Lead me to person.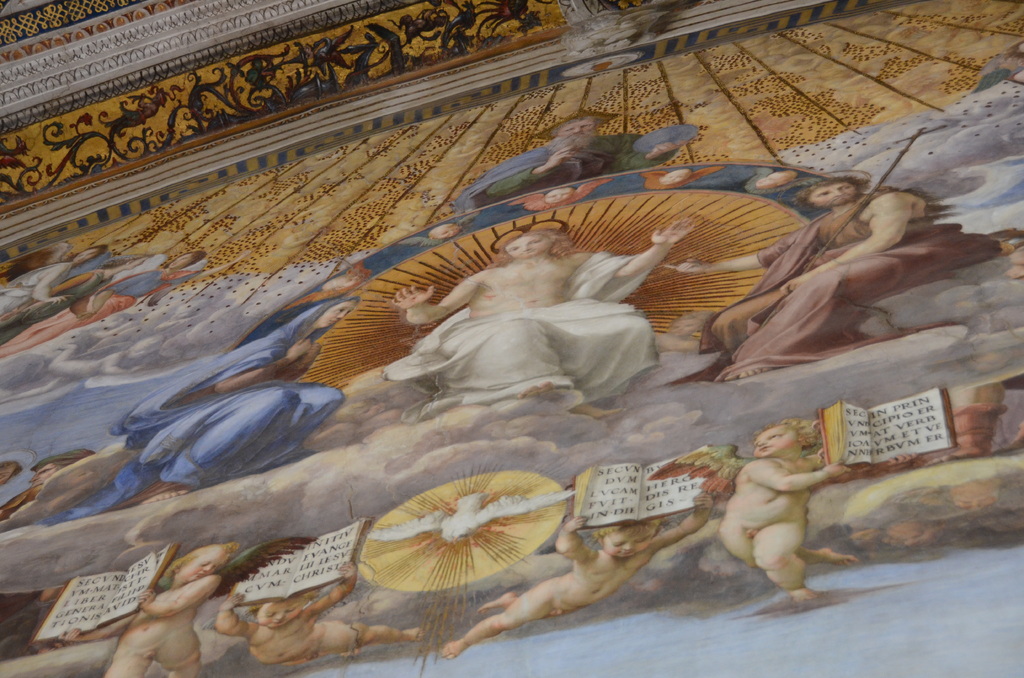
Lead to 655, 309, 716, 352.
